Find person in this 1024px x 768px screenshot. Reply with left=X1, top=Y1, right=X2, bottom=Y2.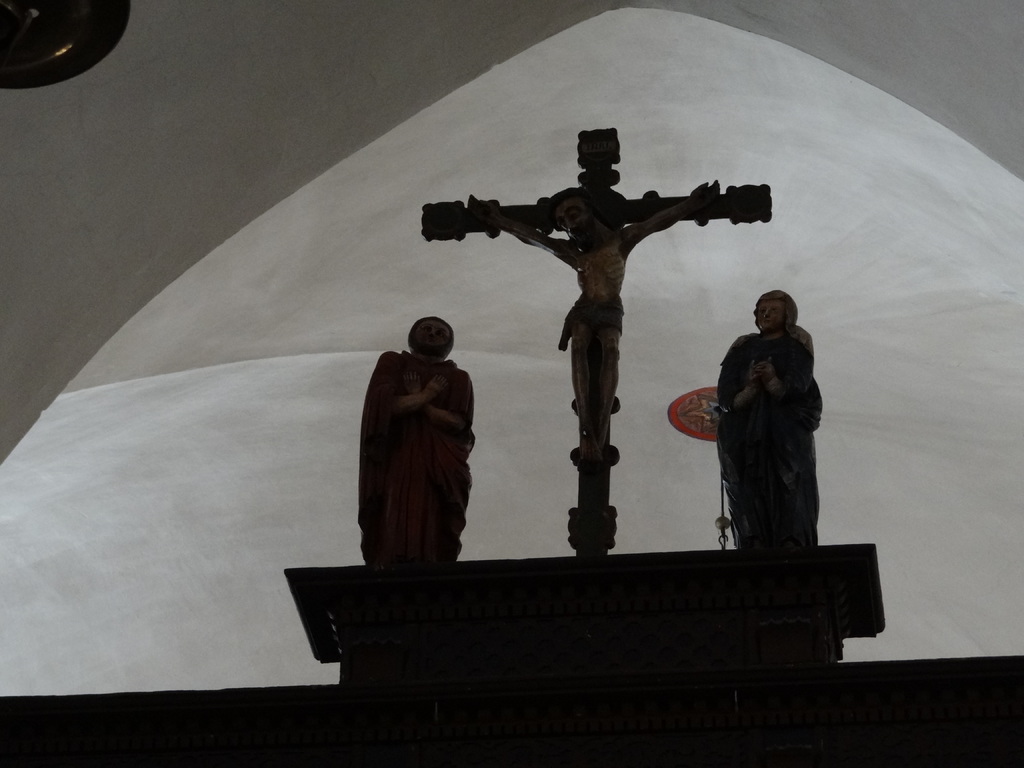
left=708, top=270, right=830, bottom=577.
